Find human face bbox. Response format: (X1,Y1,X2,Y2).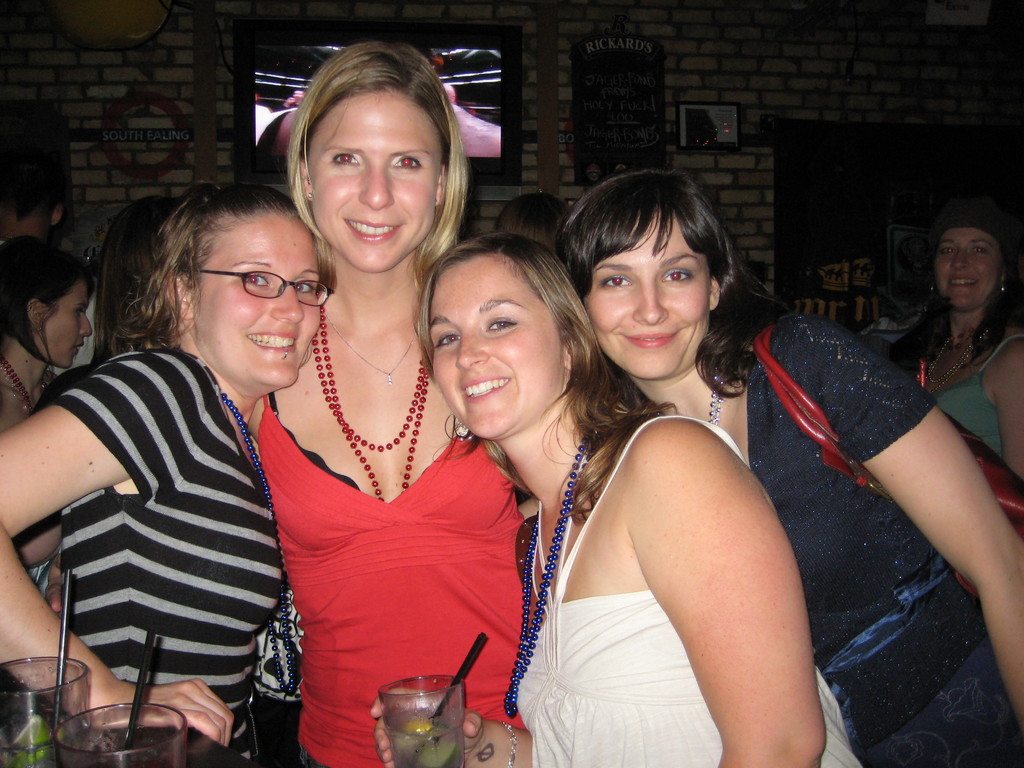
(584,209,708,378).
